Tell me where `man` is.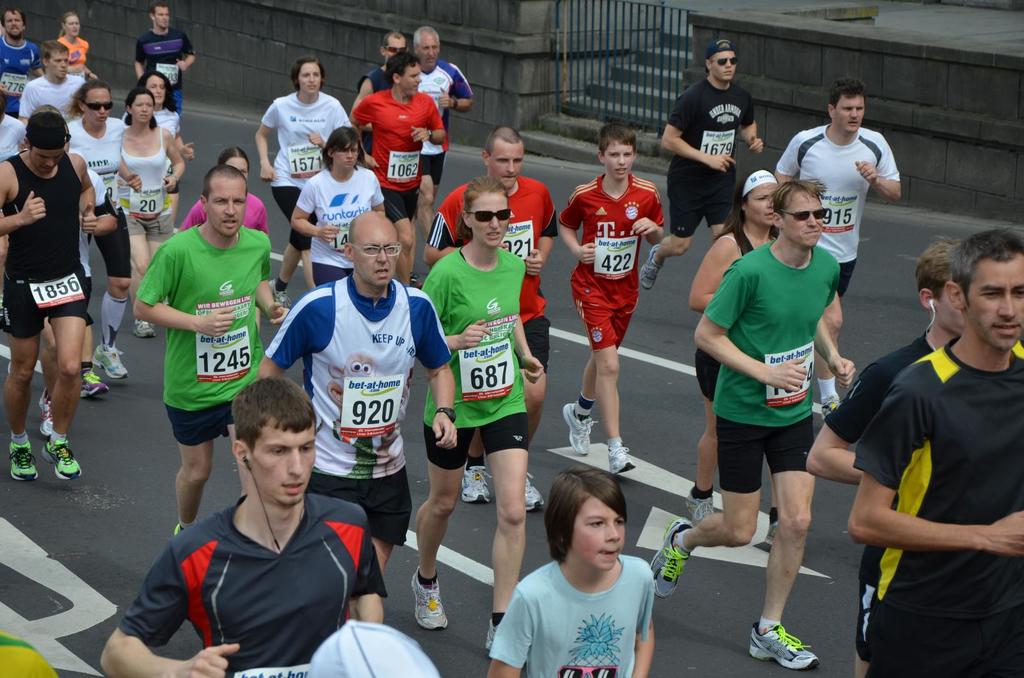
`man` is at <bbox>132, 2, 193, 125</bbox>.
